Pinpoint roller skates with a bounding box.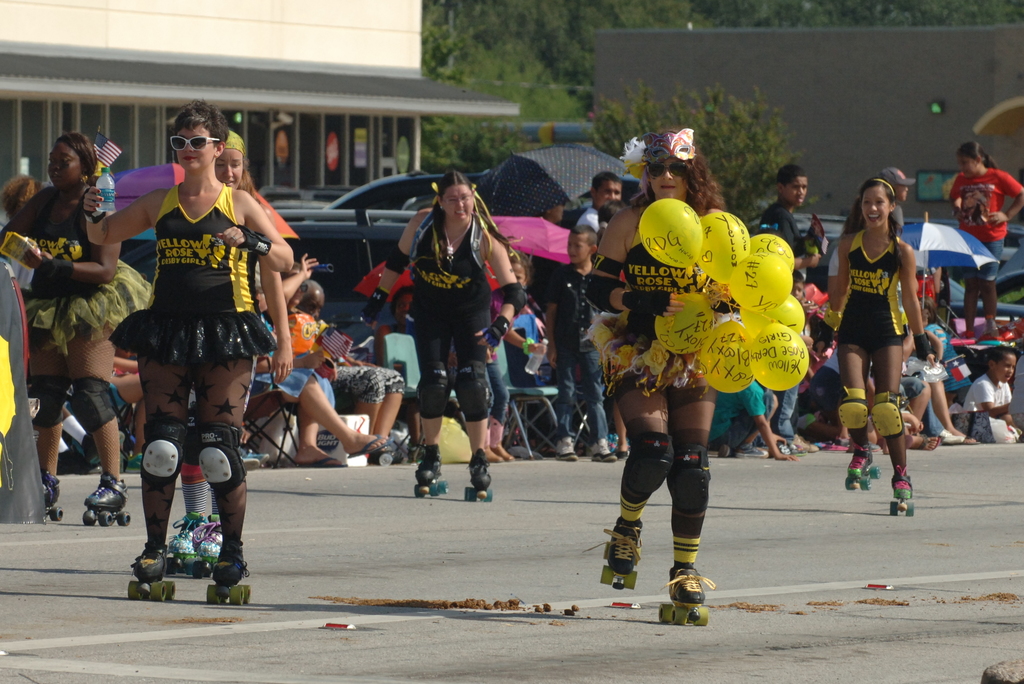
{"x1": 205, "y1": 542, "x2": 253, "y2": 608}.
